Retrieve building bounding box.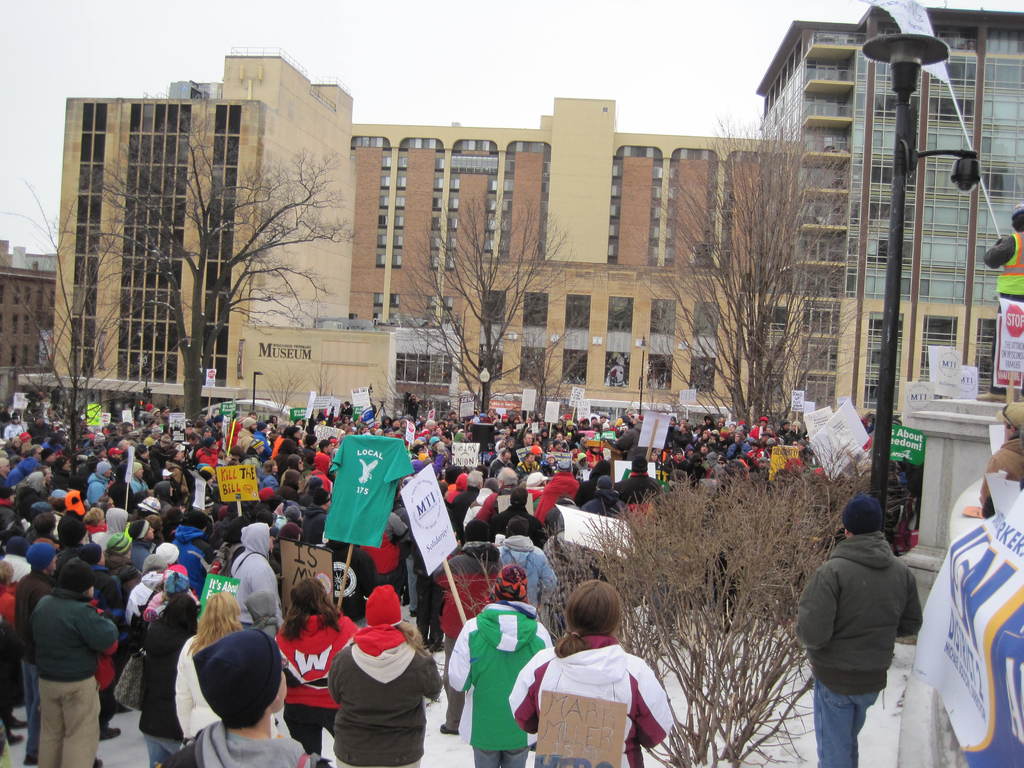
Bounding box: l=14, t=50, r=395, b=408.
